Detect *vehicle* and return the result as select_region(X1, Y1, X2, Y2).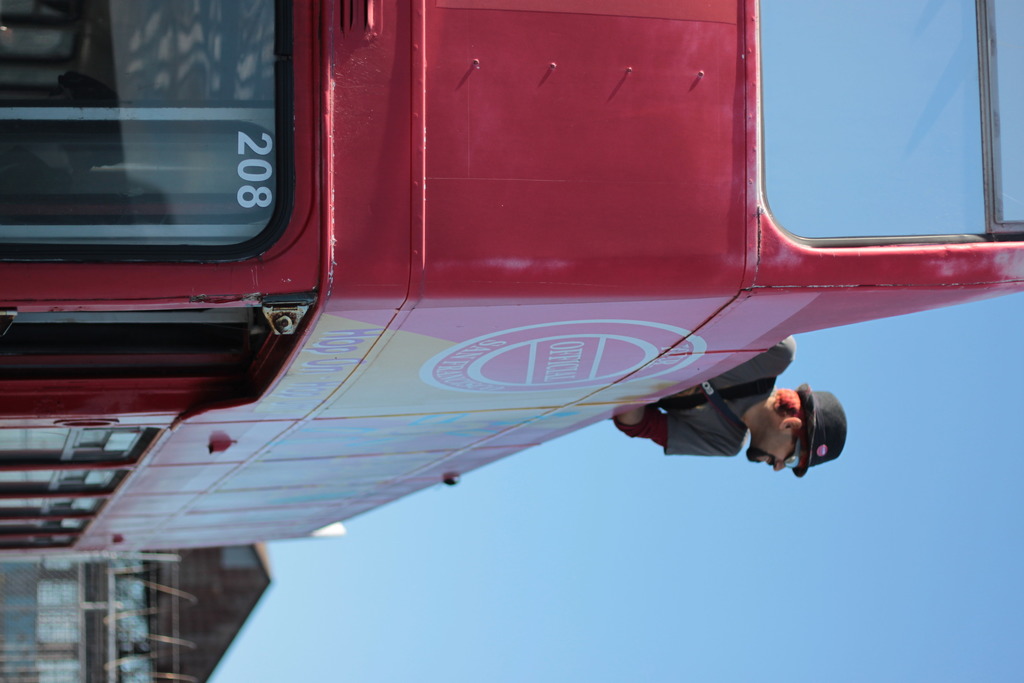
select_region(58, 0, 977, 567).
